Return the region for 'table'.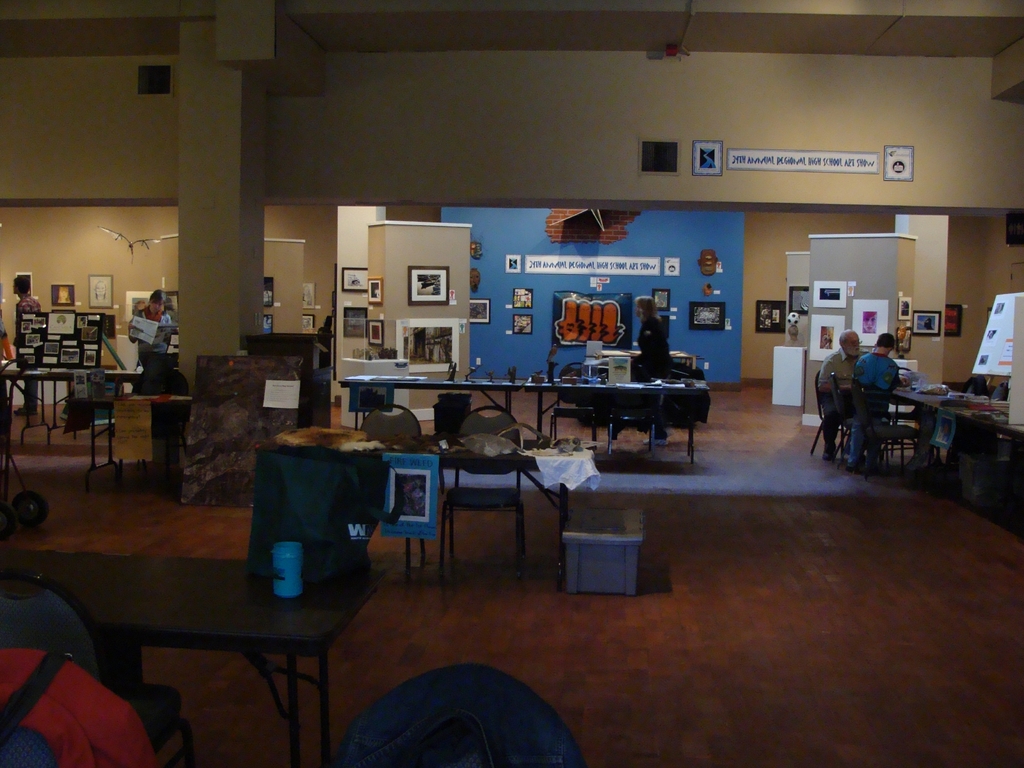
52/525/451/767.
